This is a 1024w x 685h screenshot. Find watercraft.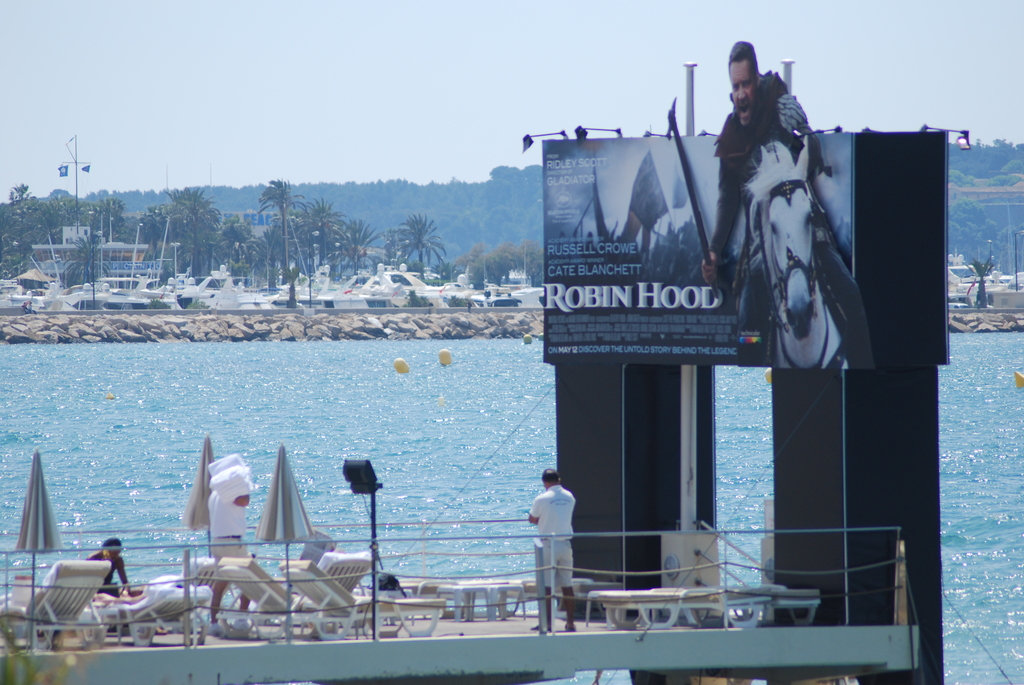
Bounding box: box(360, 269, 443, 315).
